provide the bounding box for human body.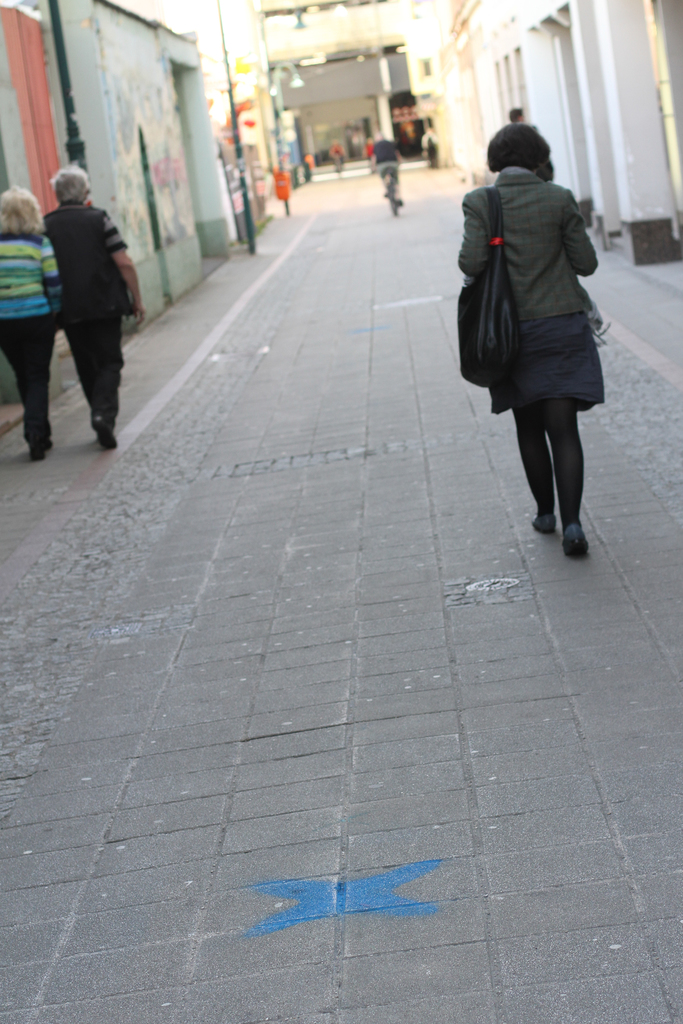
[left=451, top=106, right=612, bottom=532].
